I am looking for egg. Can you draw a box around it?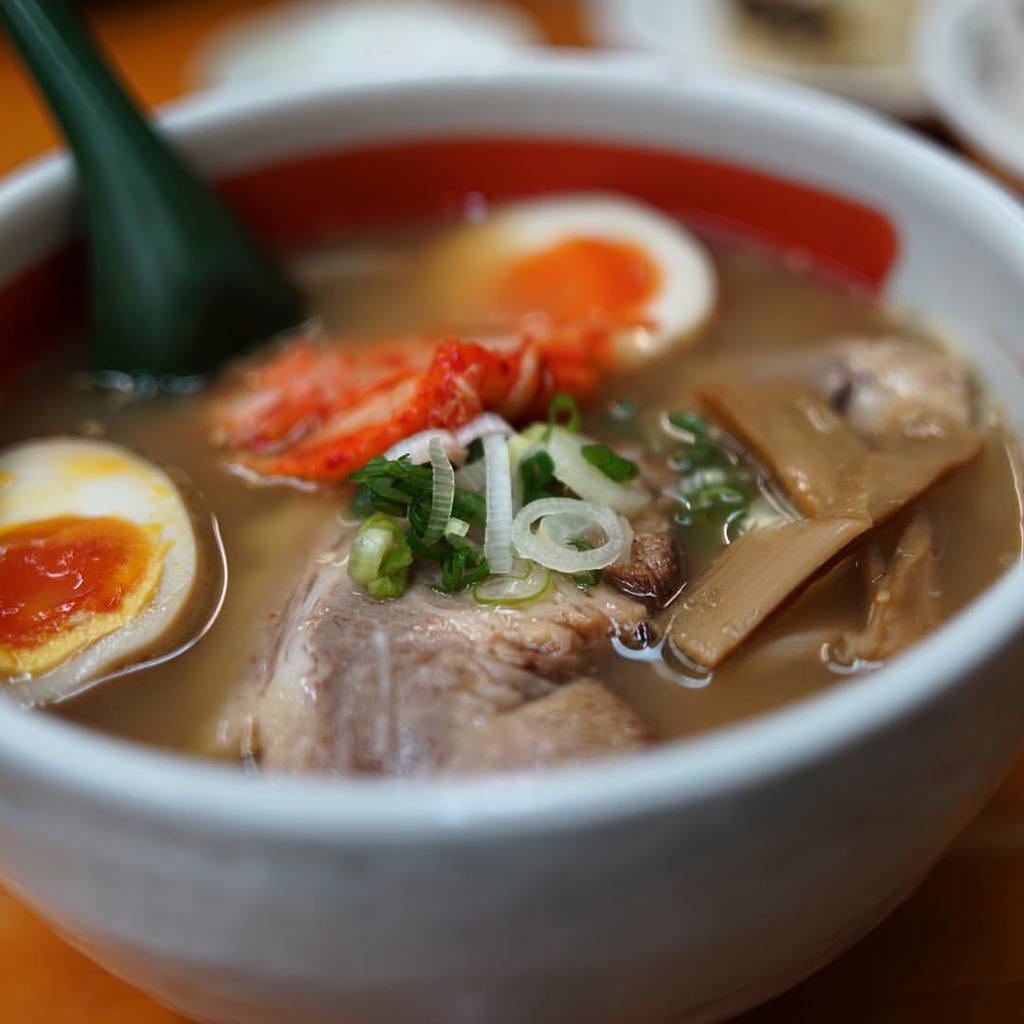
Sure, the bounding box is x1=433 y1=191 x2=723 y2=362.
